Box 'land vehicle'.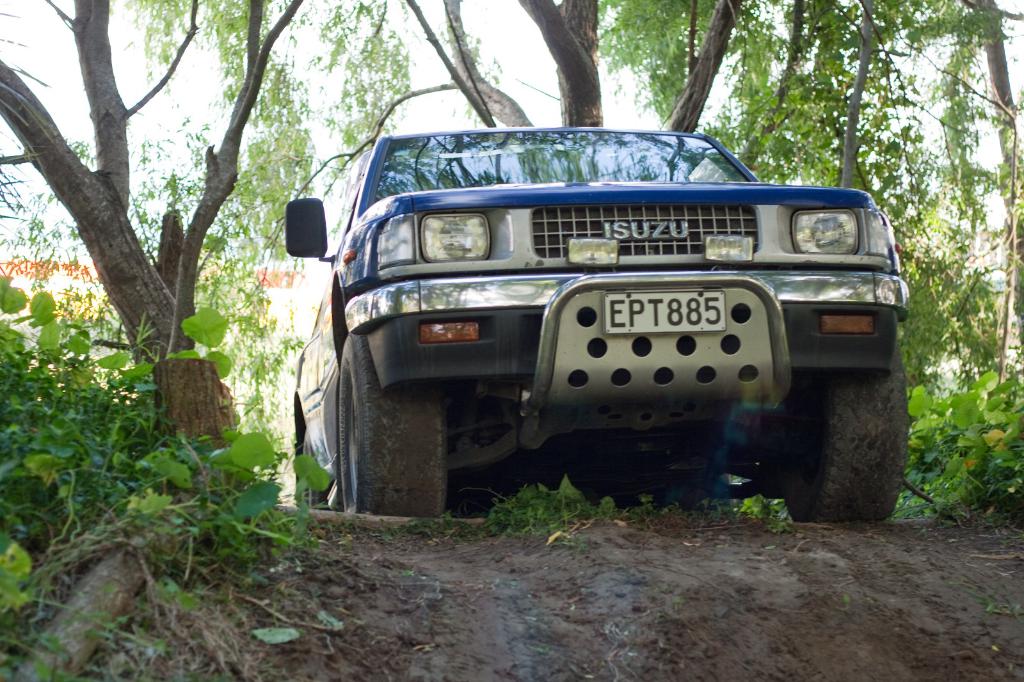
[283,129,906,521].
